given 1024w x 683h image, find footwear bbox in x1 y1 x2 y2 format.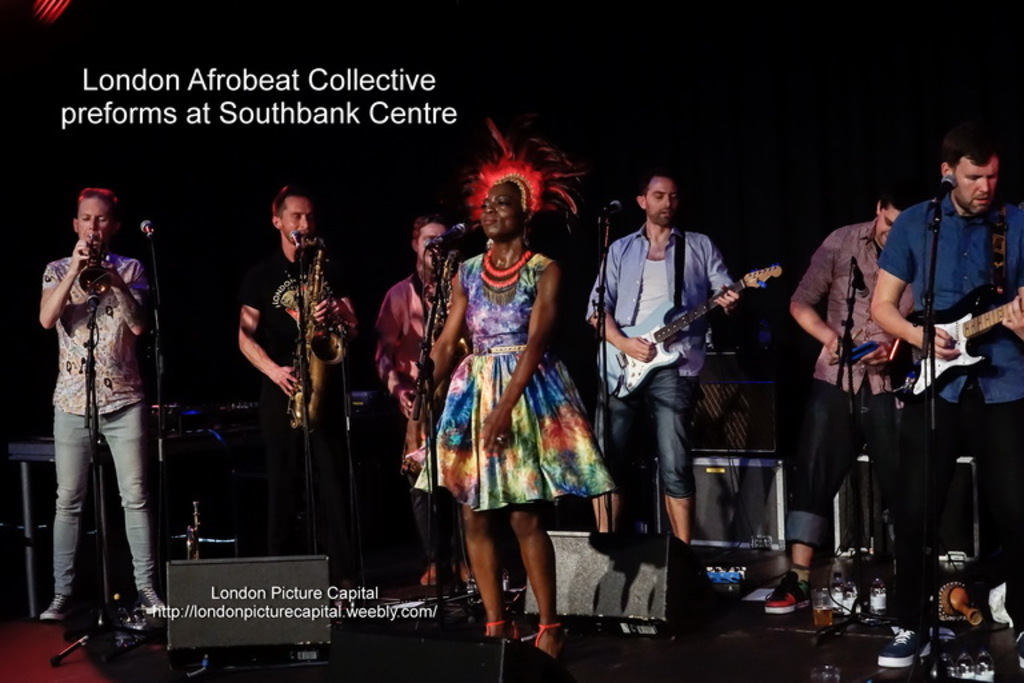
423 556 444 587.
